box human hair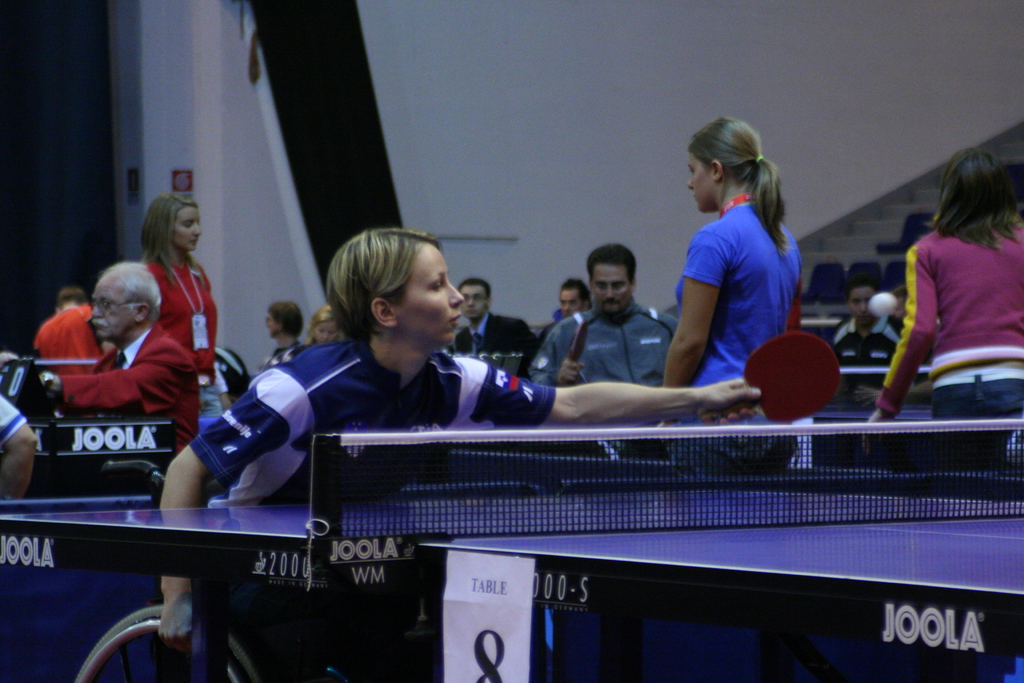
(136, 193, 199, 288)
